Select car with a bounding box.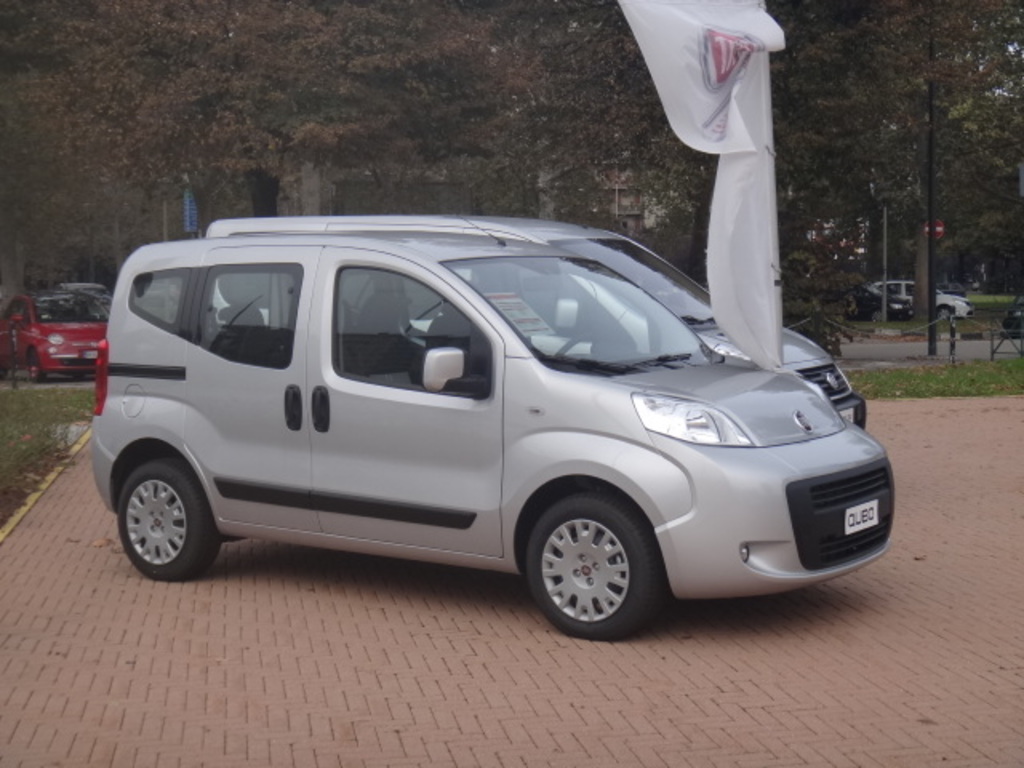
(x1=198, y1=226, x2=864, y2=432).
